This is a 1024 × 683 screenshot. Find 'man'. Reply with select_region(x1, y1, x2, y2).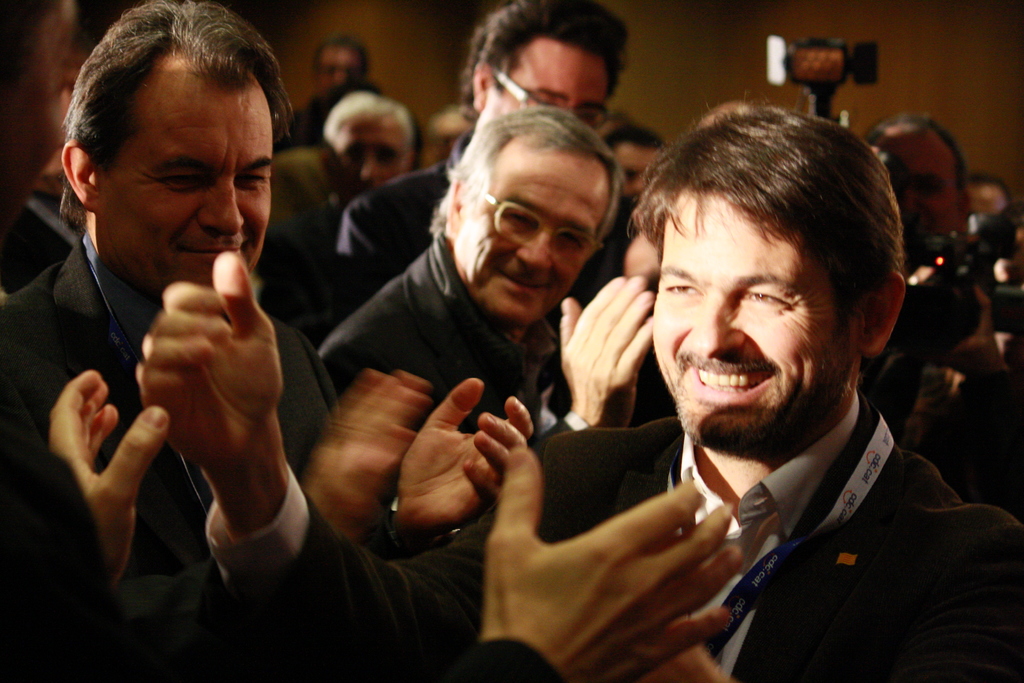
select_region(601, 122, 664, 200).
